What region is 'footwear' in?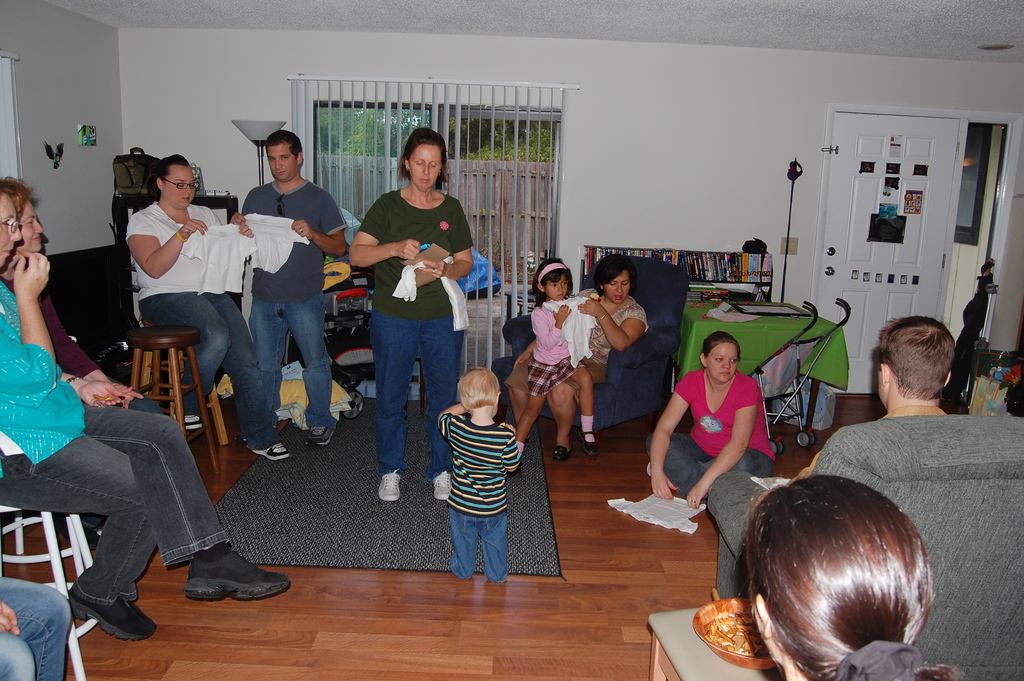
left=576, top=431, right=597, bottom=457.
